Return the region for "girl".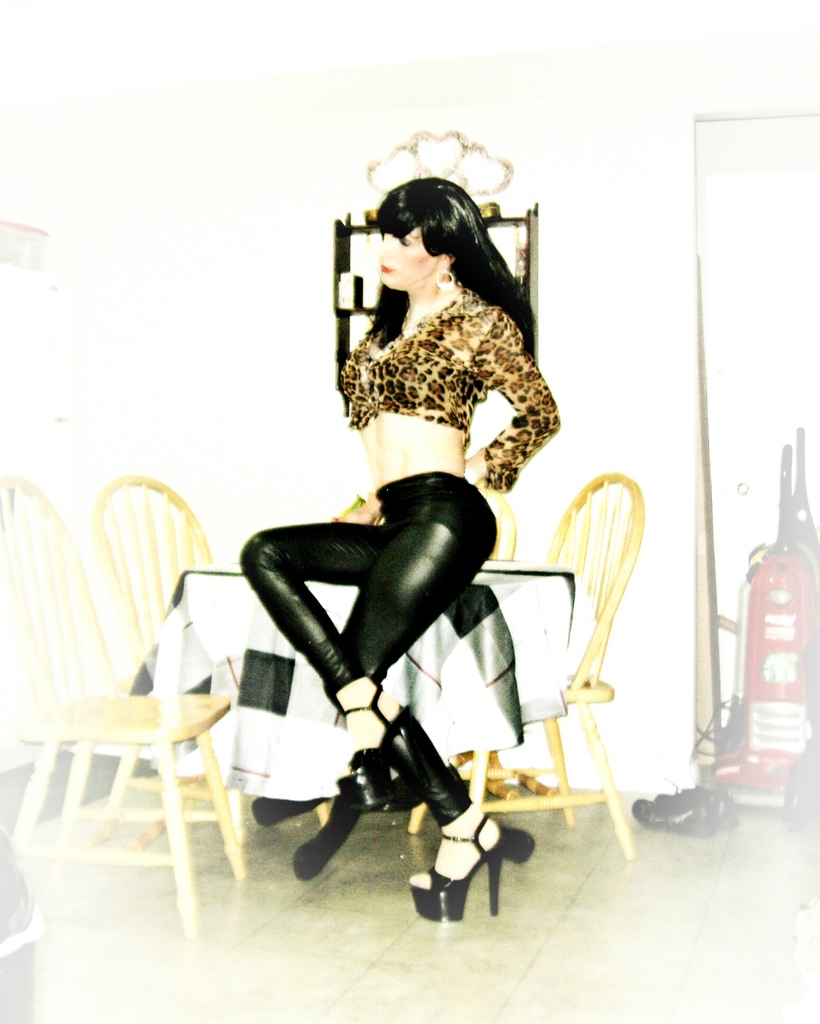
(x1=242, y1=173, x2=560, y2=922).
